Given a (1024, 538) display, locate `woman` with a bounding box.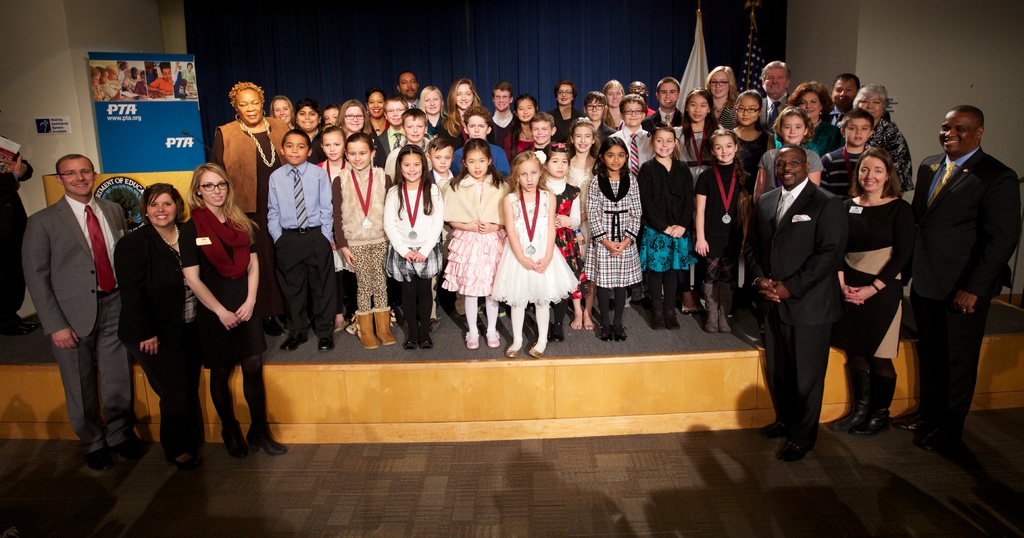
Located: {"x1": 705, "y1": 67, "x2": 739, "y2": 133}.
